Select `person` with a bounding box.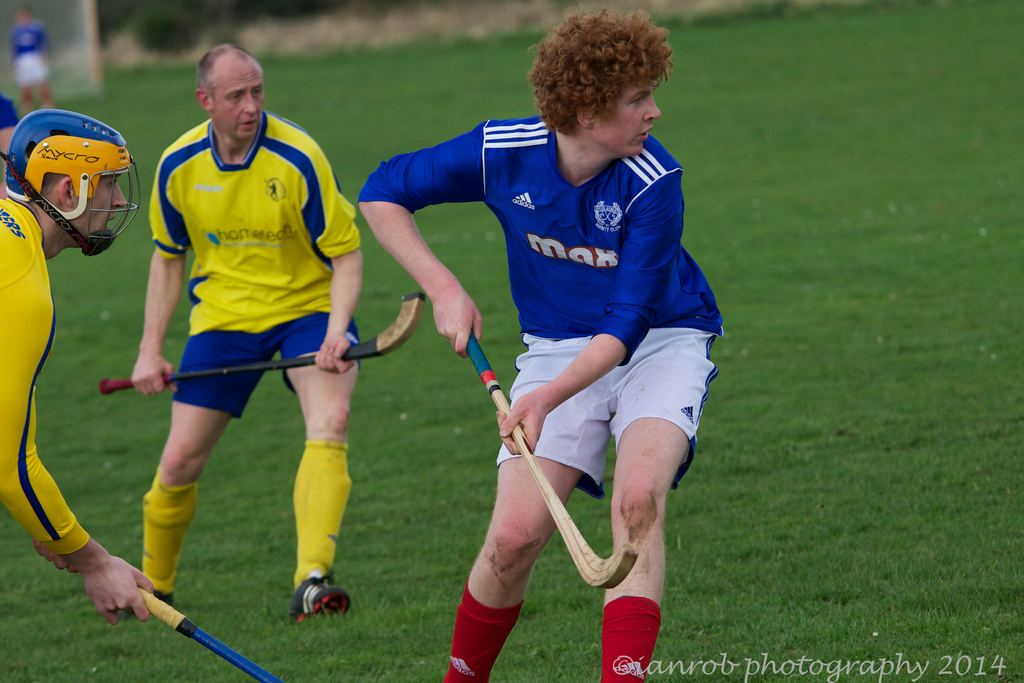
[12,5,52,113].
